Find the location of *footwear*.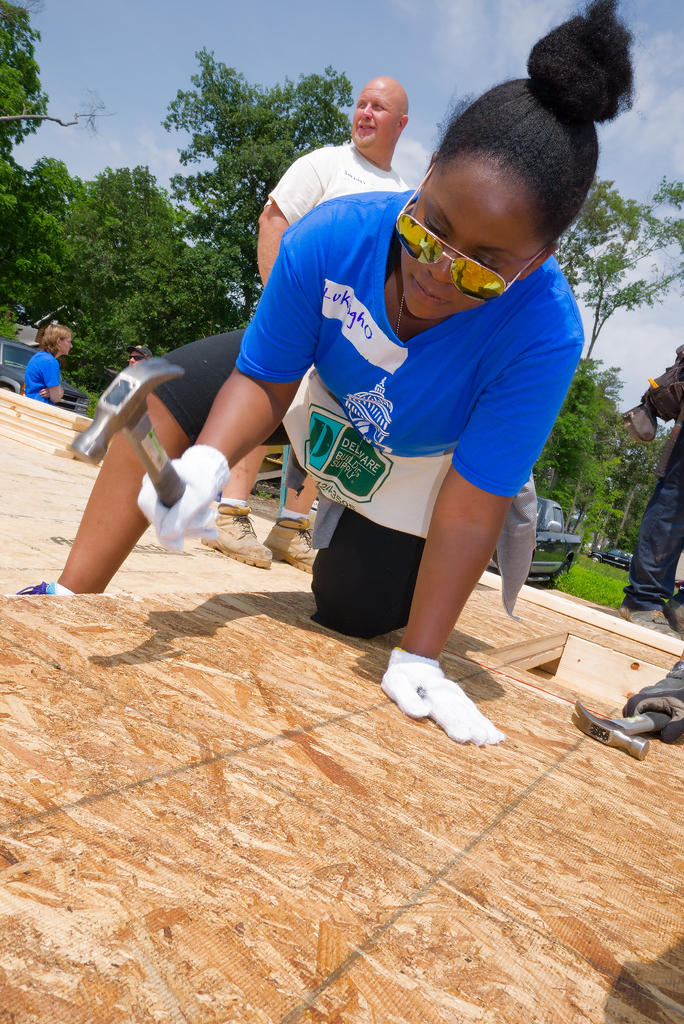
Location: [18, 578, 76, 598].
